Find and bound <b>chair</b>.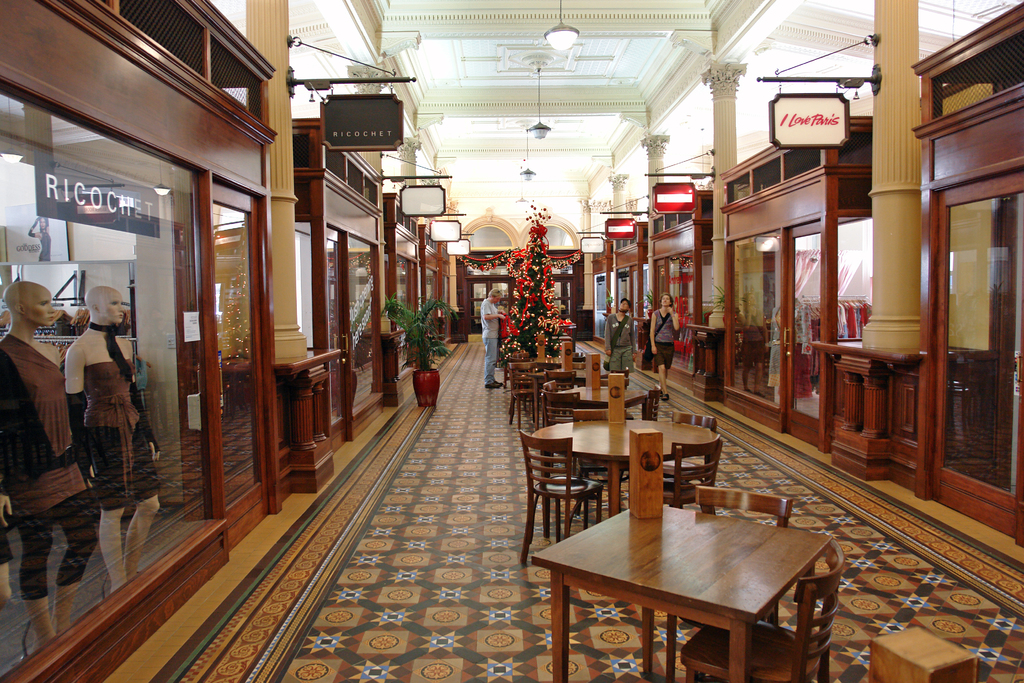
Bound: [664, 484, 789, 682].
